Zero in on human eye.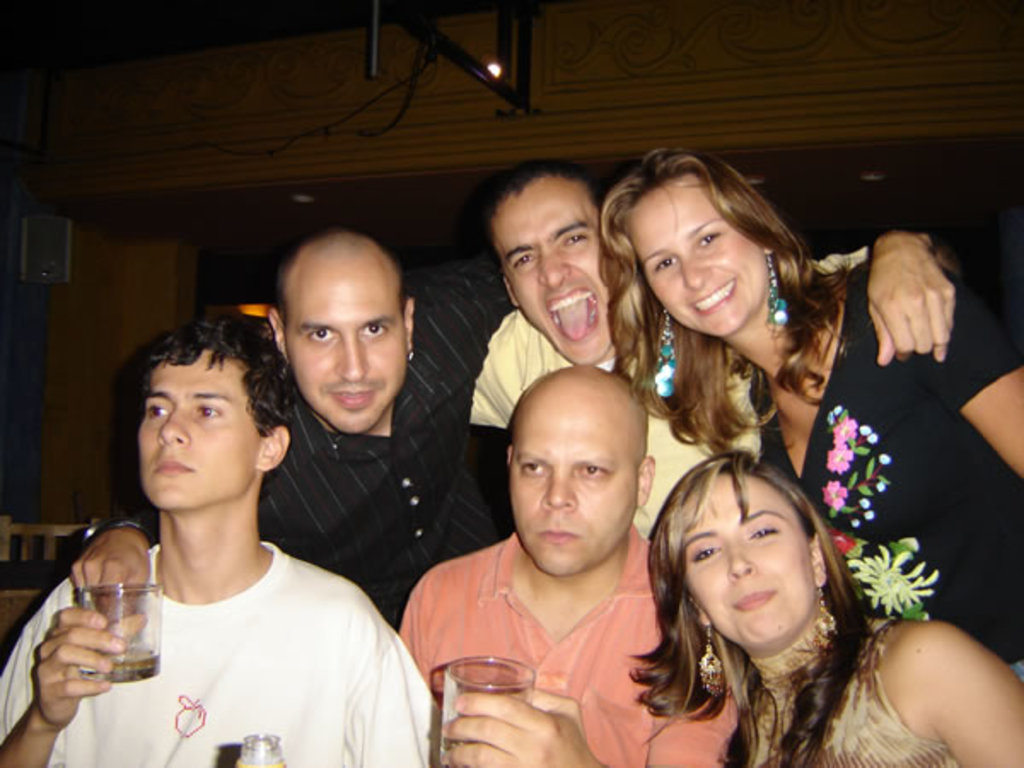
Zeroed in: x1=558, y1=234, x2=591, y2=249.
